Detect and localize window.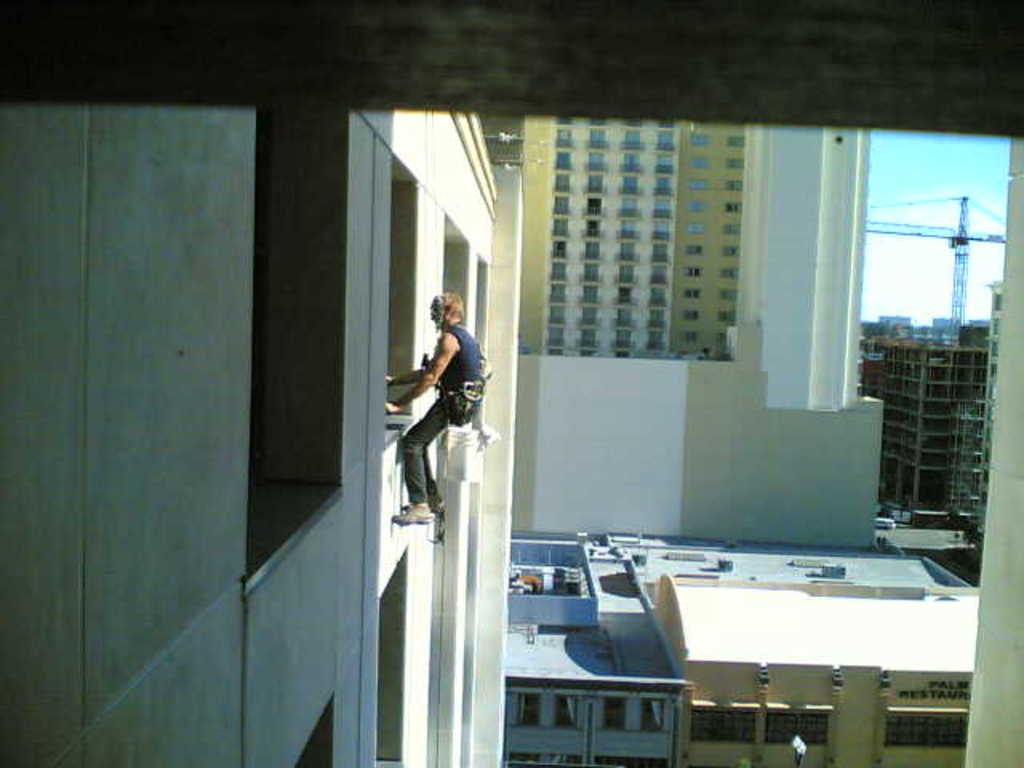
Localized at select_region(379, 152, 422, 450).
